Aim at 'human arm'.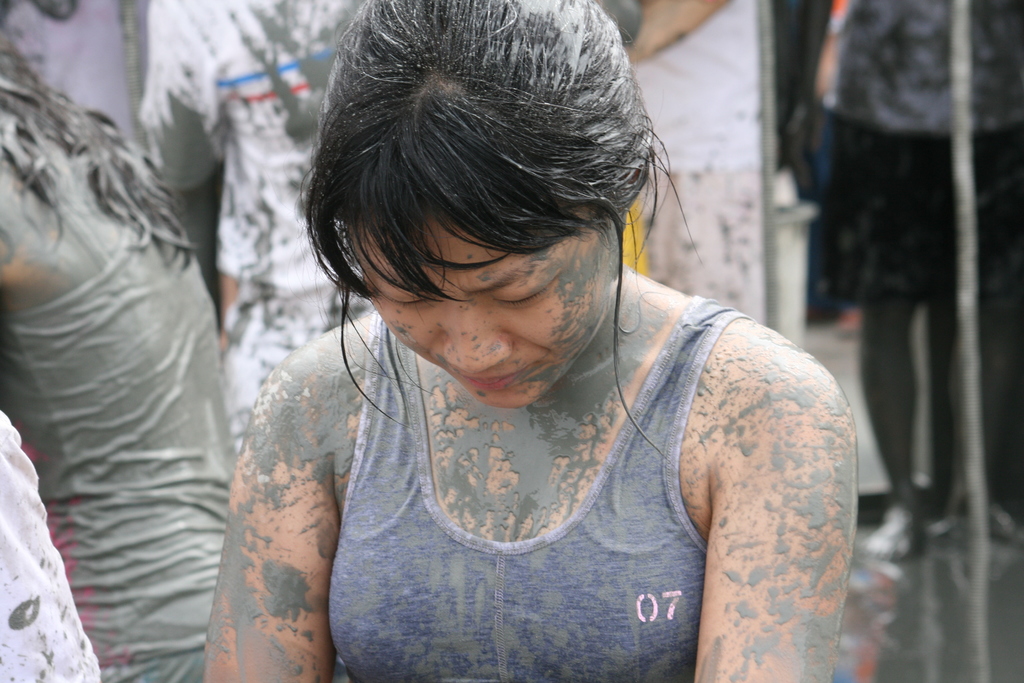
Aimed at 695, 353, 868, 682.
